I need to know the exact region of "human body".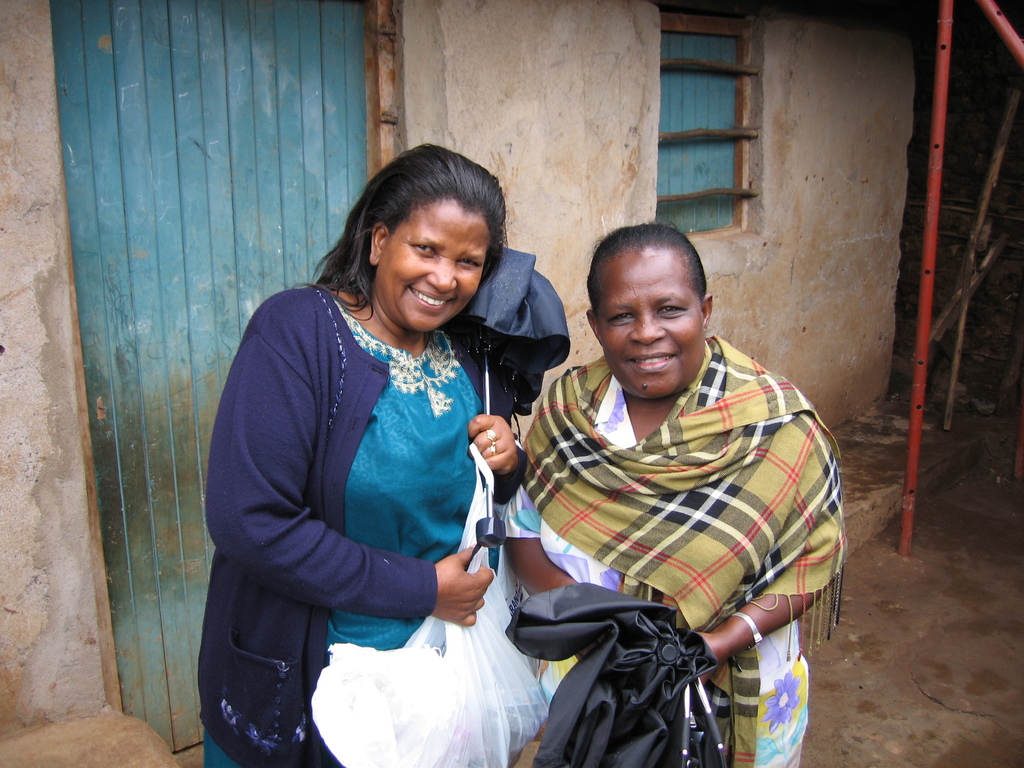
Region: [198,282,518,767].
